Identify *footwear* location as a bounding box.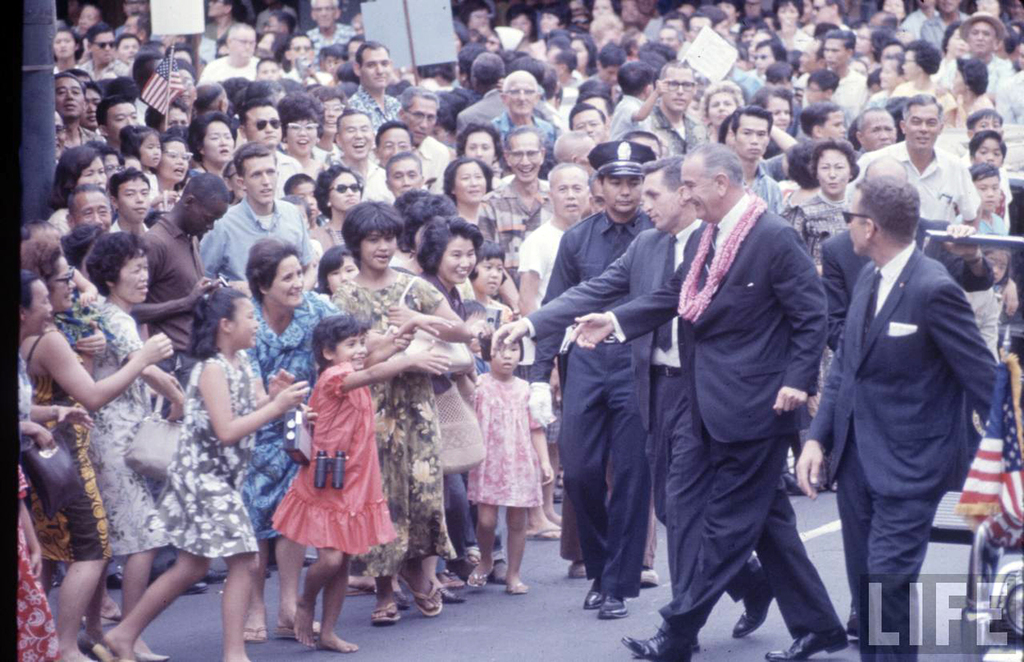
(left=762, top=632, right=851, bottom=661).
